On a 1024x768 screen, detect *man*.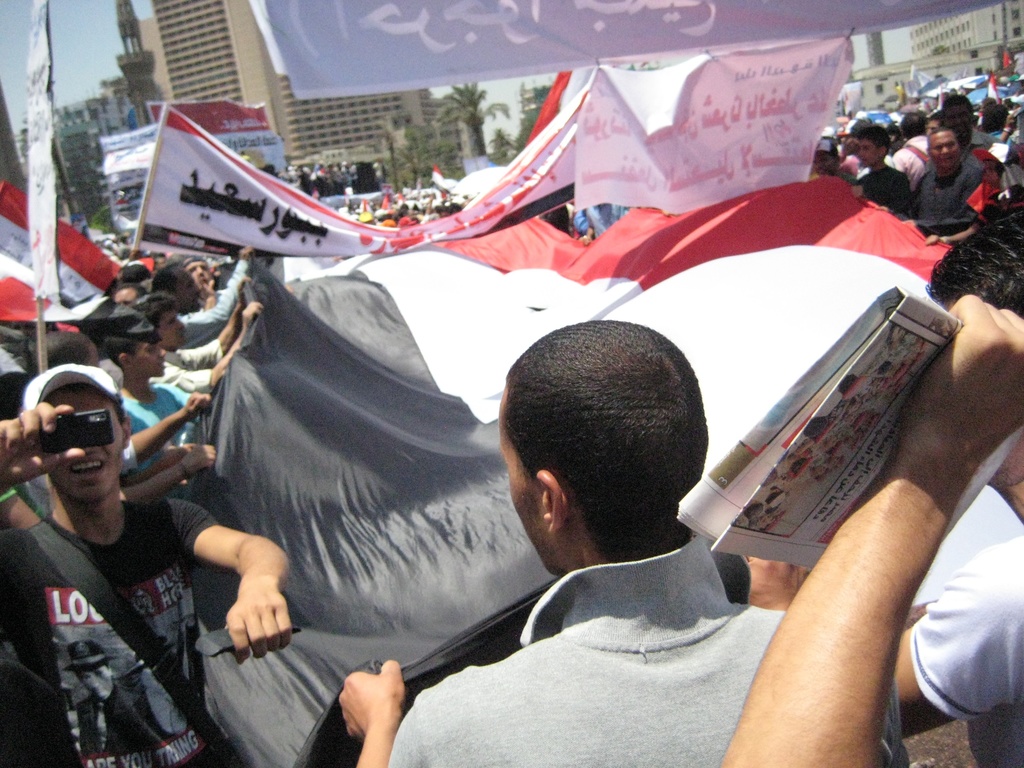
[x1=811, y1=135, x2=851, y2=186].
